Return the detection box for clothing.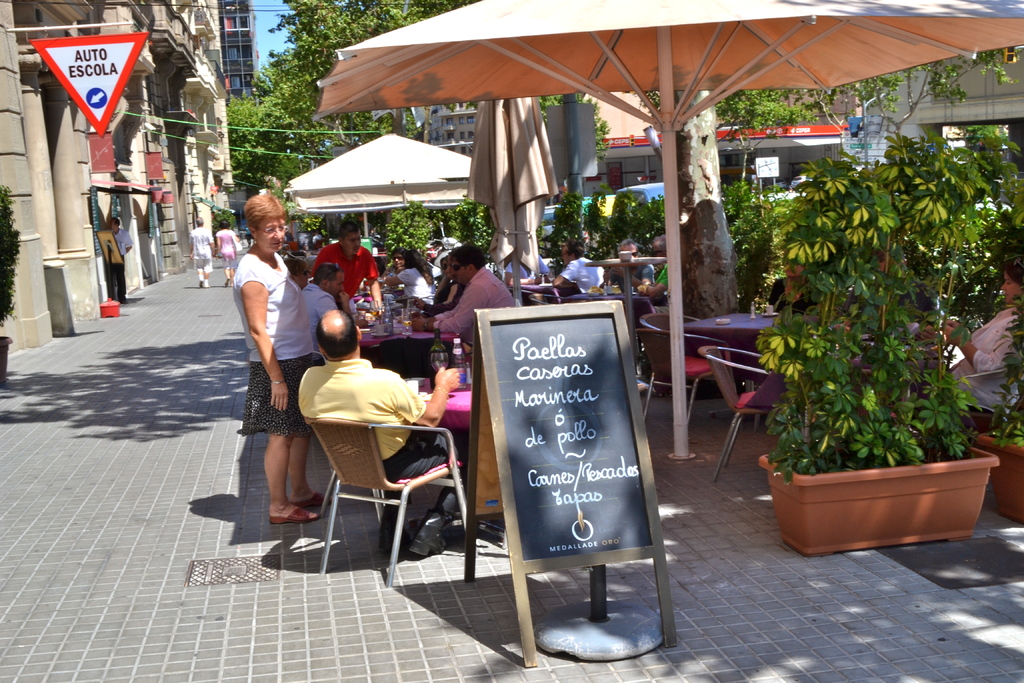
select_region(427, 265, 516, 333).
